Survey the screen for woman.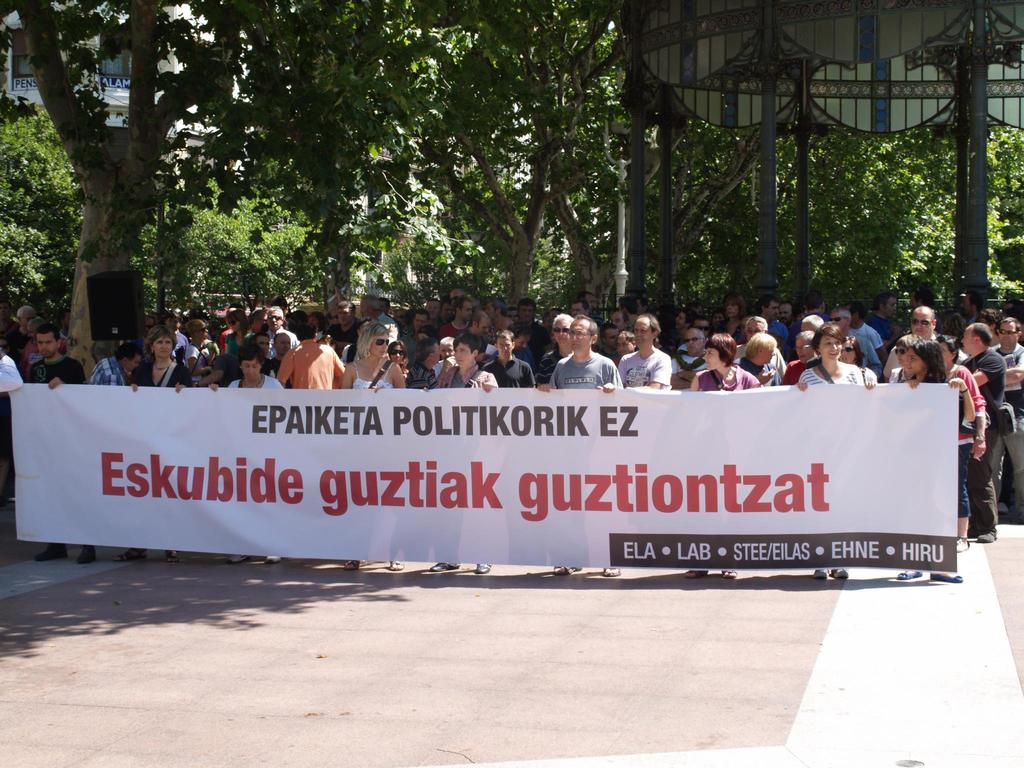
Survey found: [438, 331, 499, 388].
